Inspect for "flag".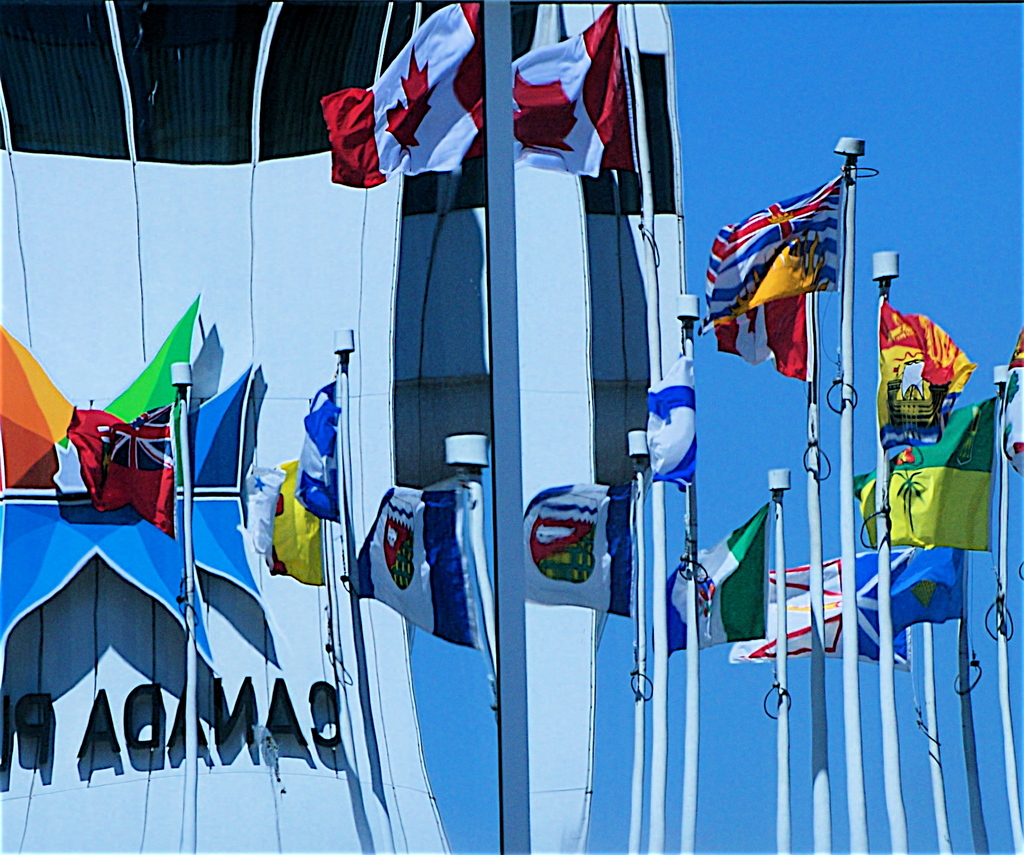
Inspection: x1=63, y1=398, x2=176, y2=542.
